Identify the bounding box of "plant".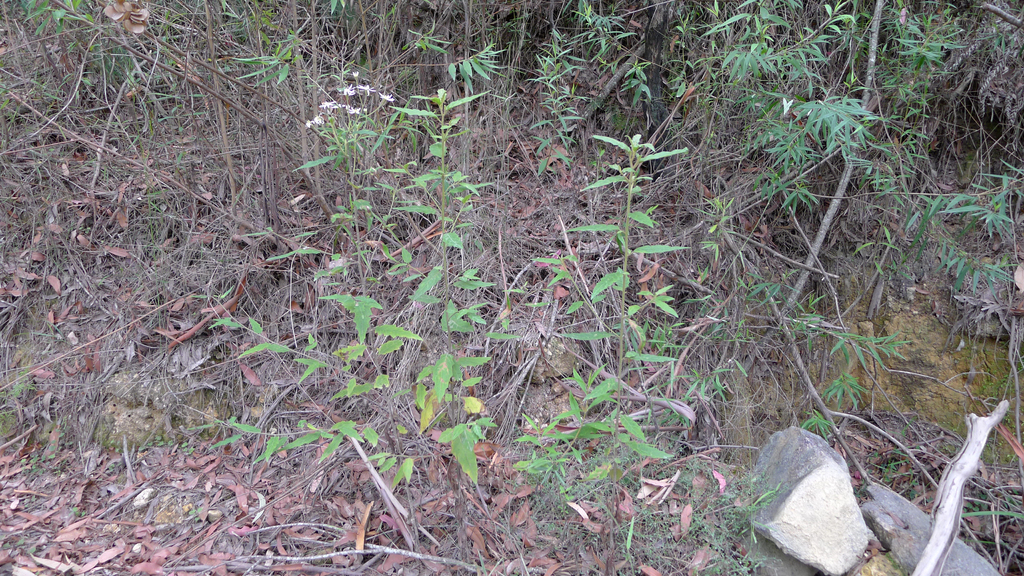
<bbox>180, 436, 197, 458</bbox>.
